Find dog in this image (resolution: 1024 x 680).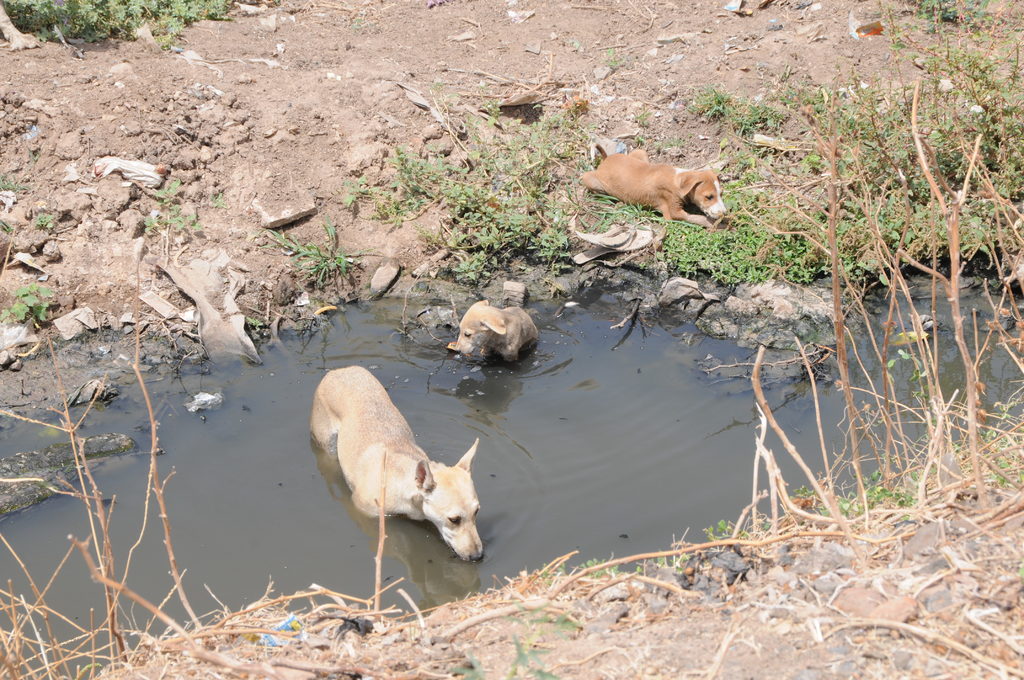
(582,143,729,229).
